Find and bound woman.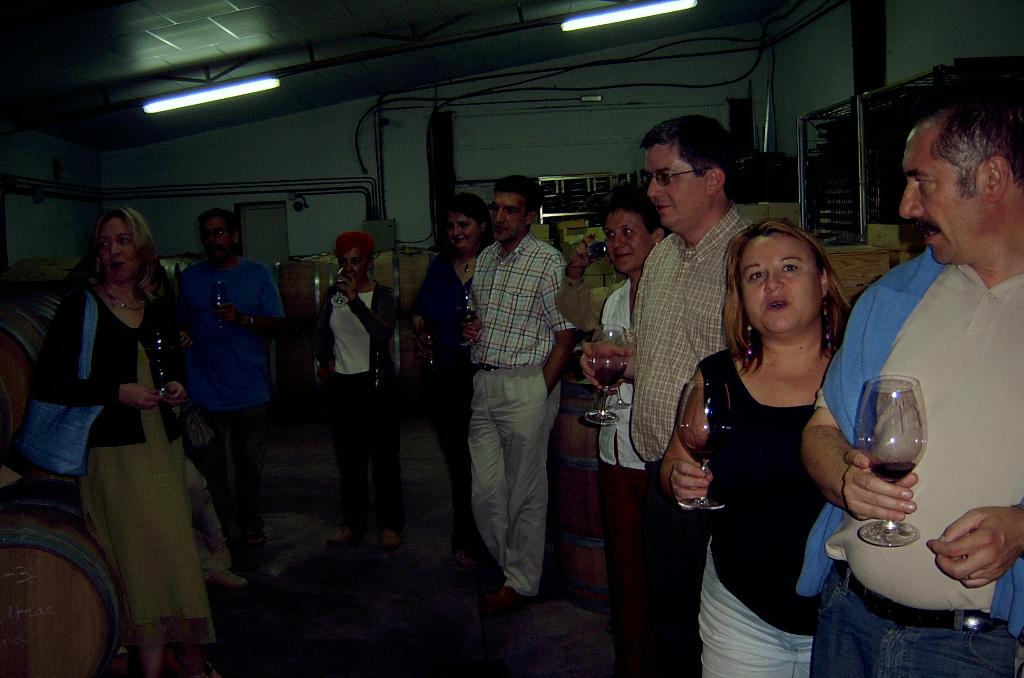
Bound: 308/231/399/547.
